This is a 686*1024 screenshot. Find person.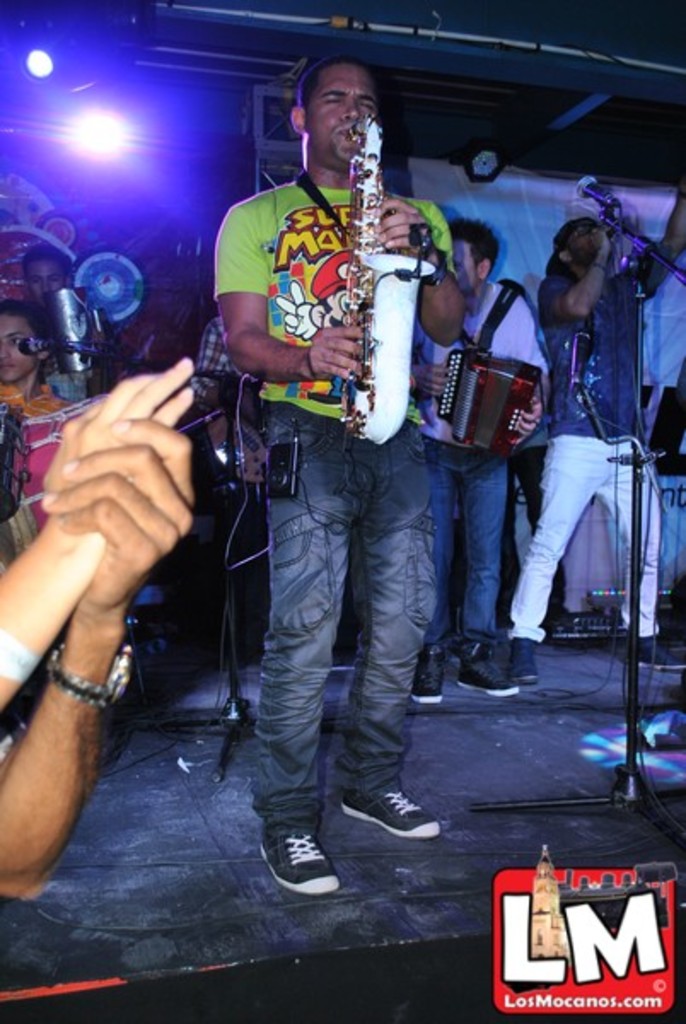
Bounding box: locate(15, 242, 169, 660).
